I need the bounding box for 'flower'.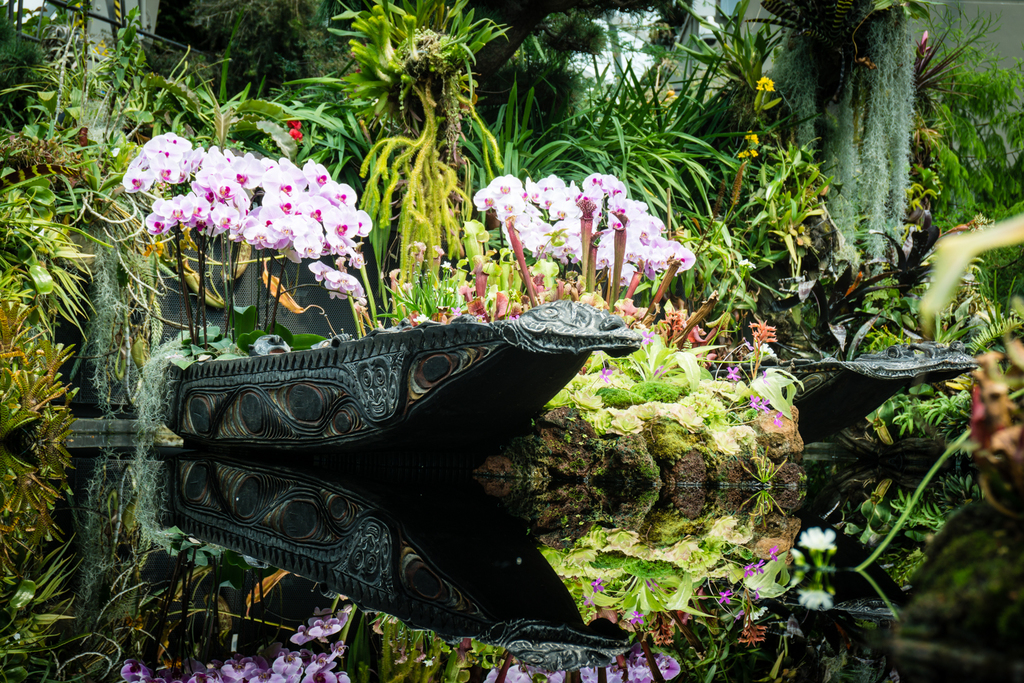
Here it is: x1=566, y1=163, x2=631, y2=202.
